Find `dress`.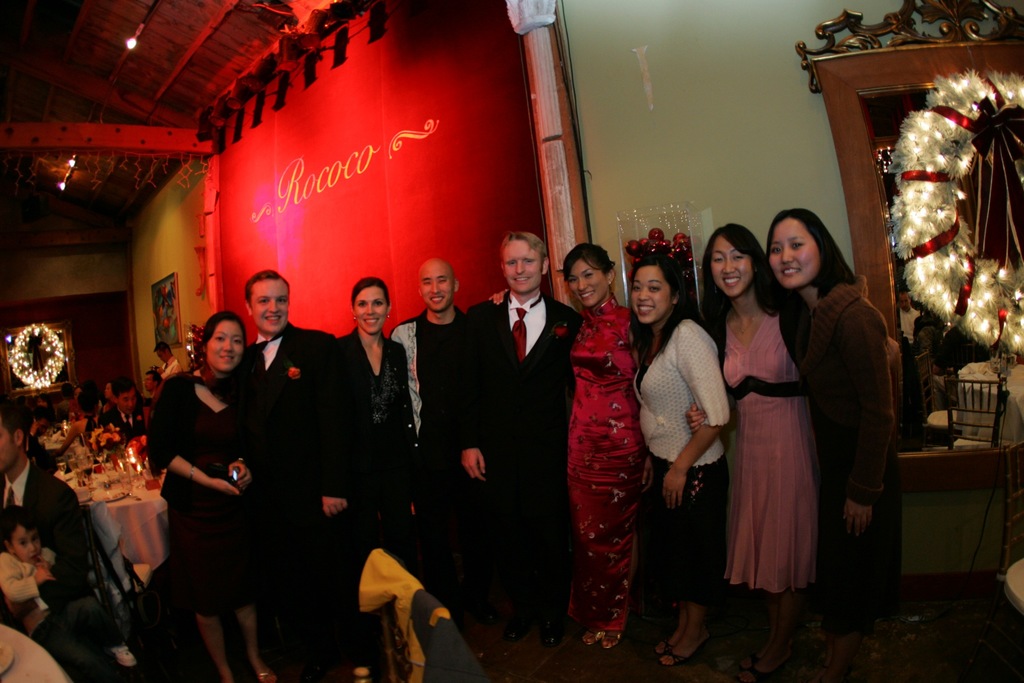
337/324/417/516.
